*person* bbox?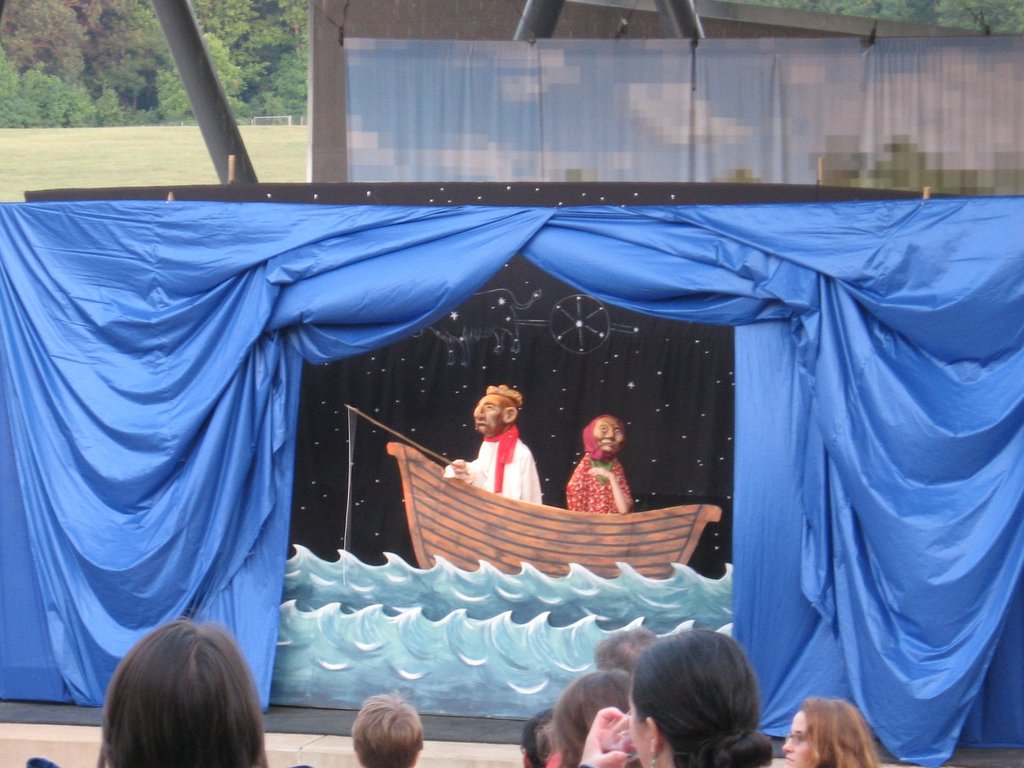
detection(98, 615, 274, 767)
